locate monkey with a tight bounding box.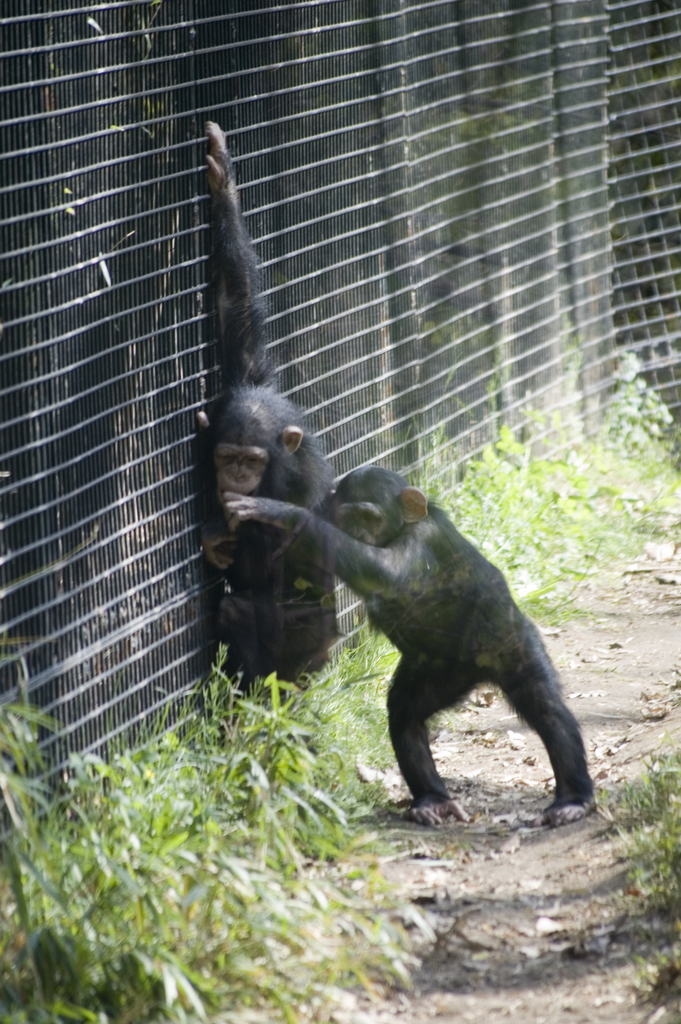
x1=224, y1=461, x2=603, y2=827.
